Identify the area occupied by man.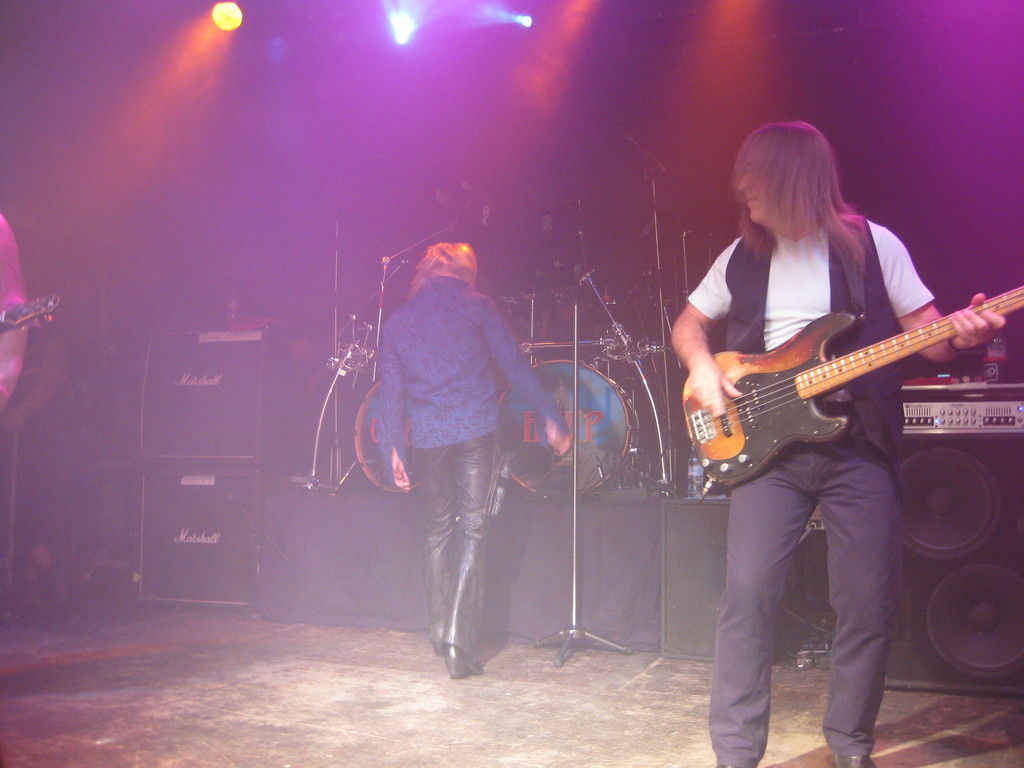
Area: l=670, t=120, r=1011, b=767.
